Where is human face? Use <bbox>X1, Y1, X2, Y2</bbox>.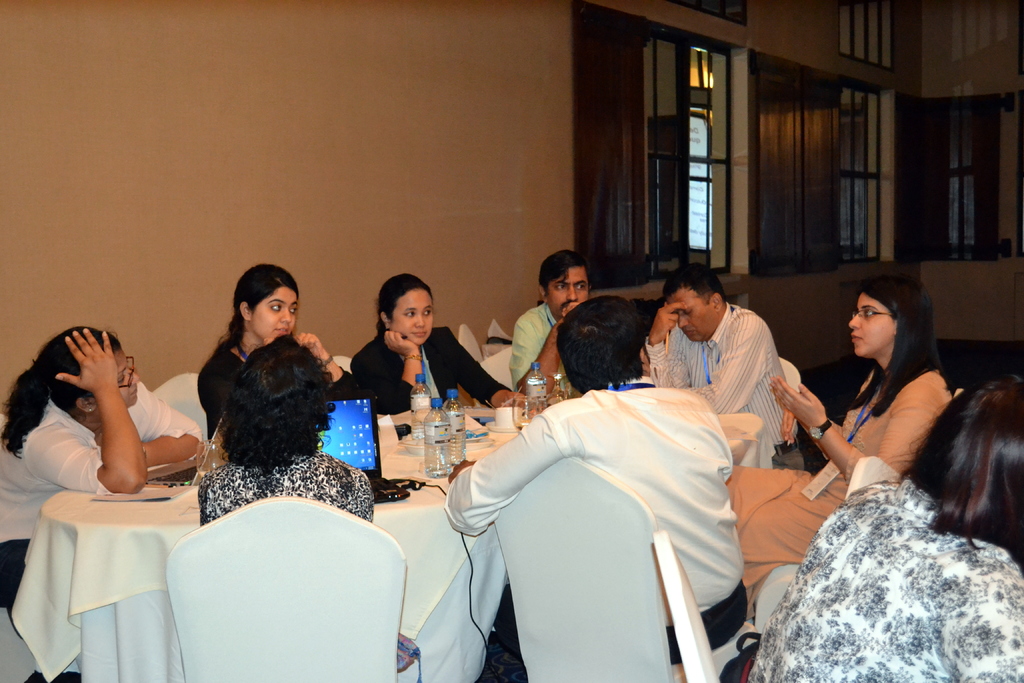
<bbox>669, 290, 716, 342</bbox>.
